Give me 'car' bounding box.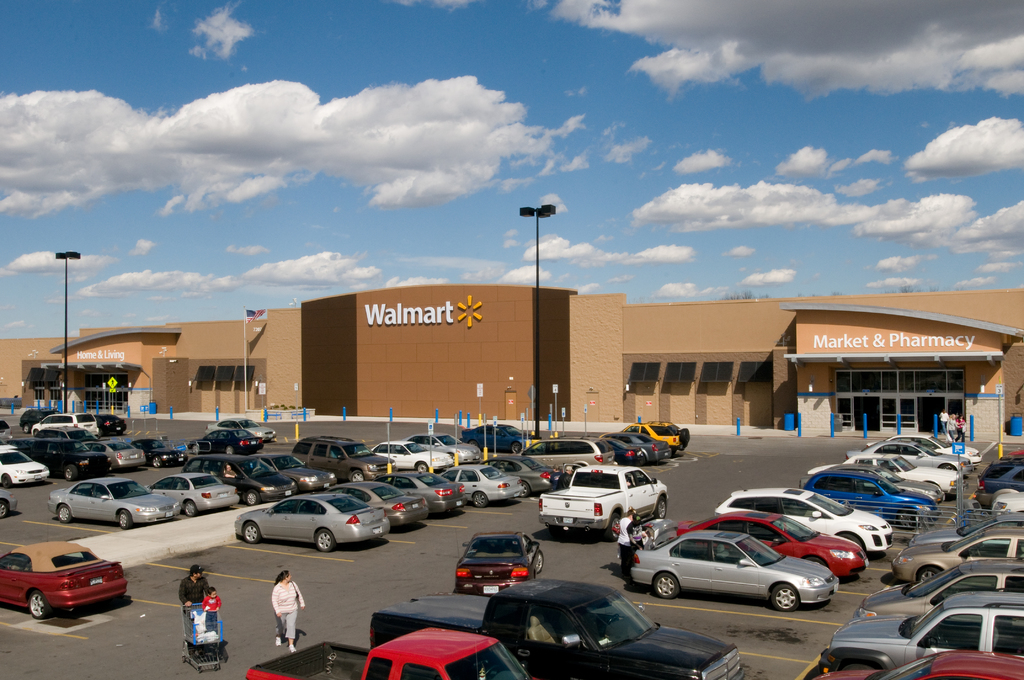
locate(451, 520, 541, 596).
